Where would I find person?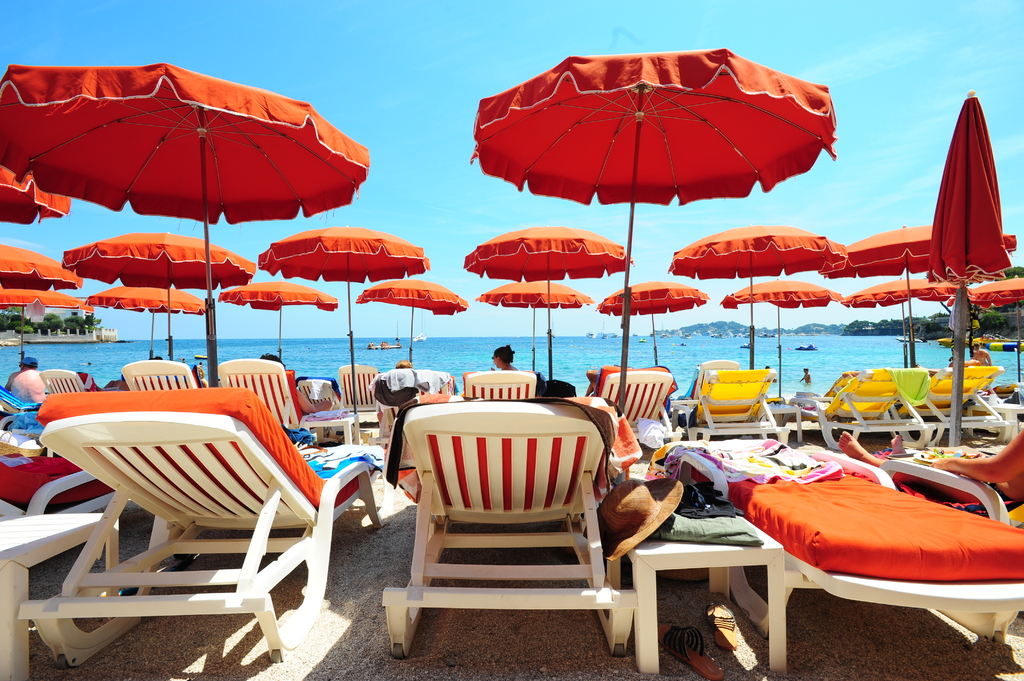
At rect(948, 346, 953, 366).
